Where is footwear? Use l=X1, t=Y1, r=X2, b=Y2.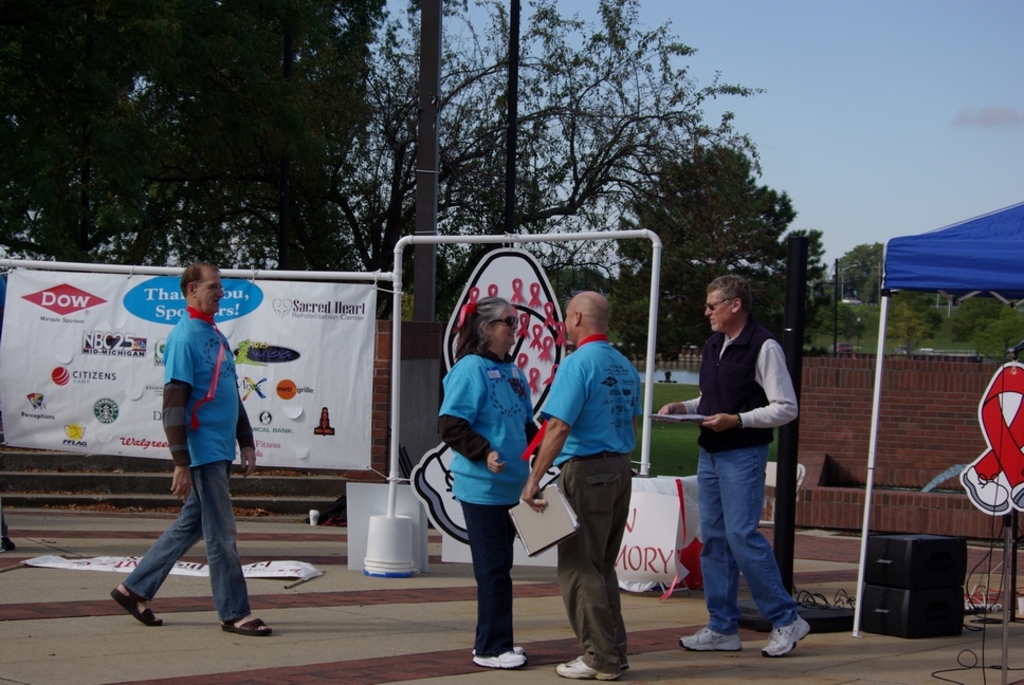
l=749, t=592, r=815, b=656.
